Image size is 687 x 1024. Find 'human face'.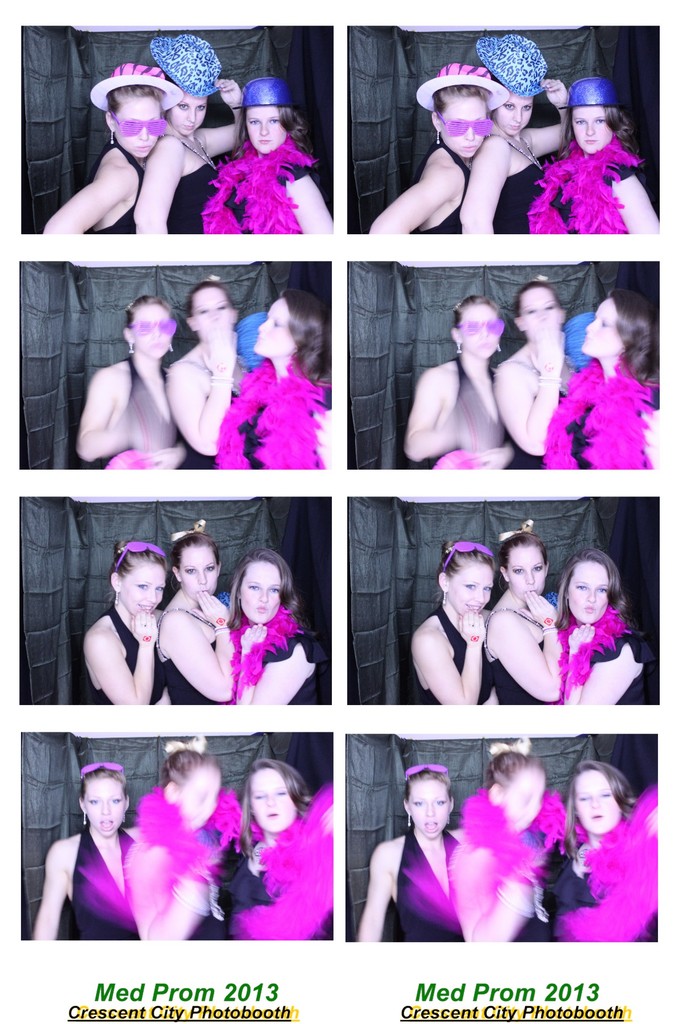
{"x1": 180, "y1": 760, "x2": 225, "y2": 826}.
